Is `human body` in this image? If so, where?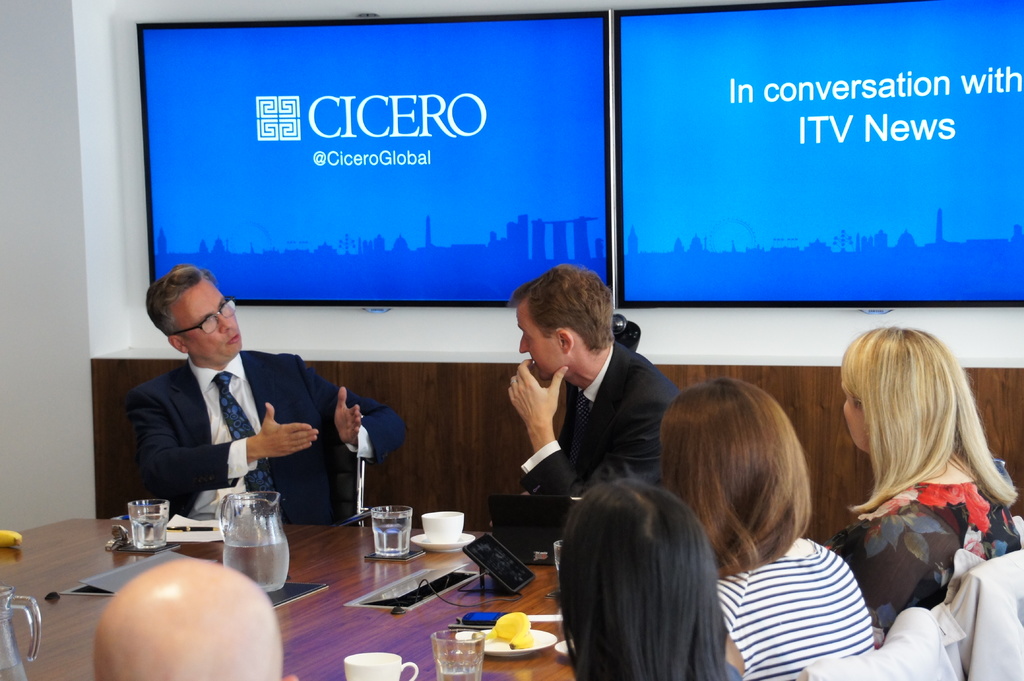
Yes, at [x1=815, y1=454, x2=1021, y2=650].
